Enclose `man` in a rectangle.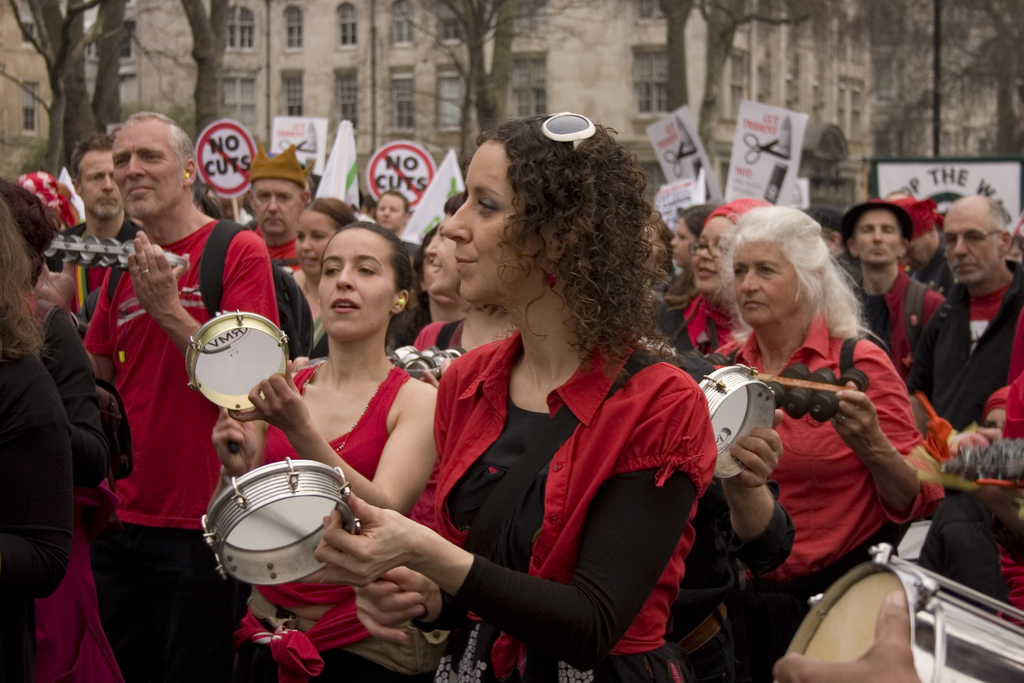
rect(39, 114, 293, 682).
